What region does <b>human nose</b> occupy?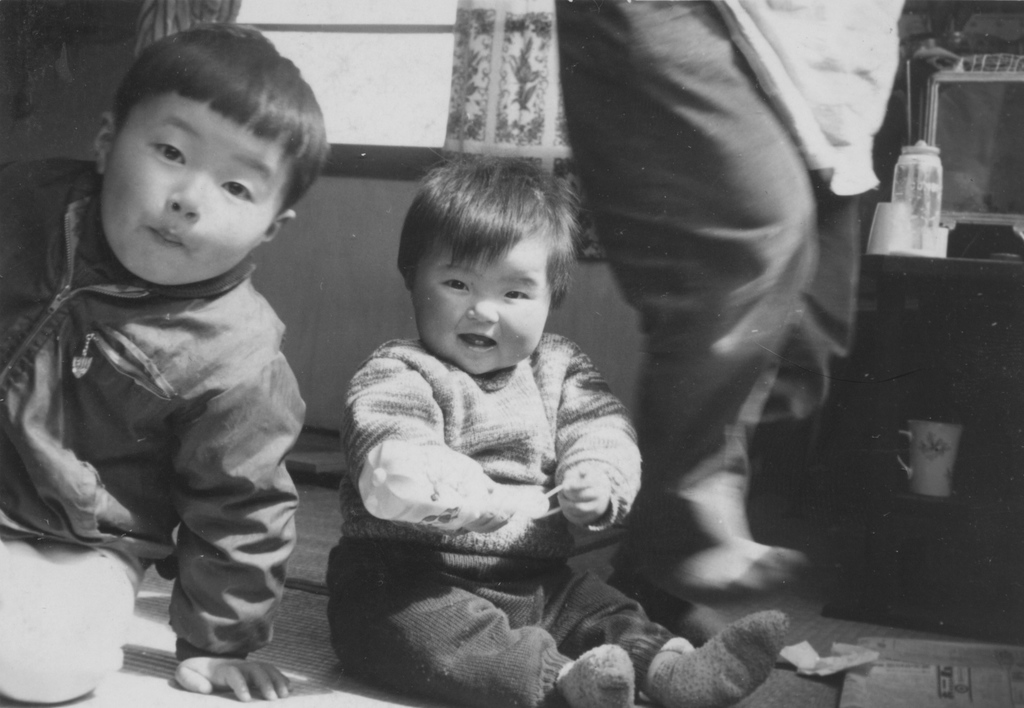
(x1=469, y1=292, x2=498, y2=323).
